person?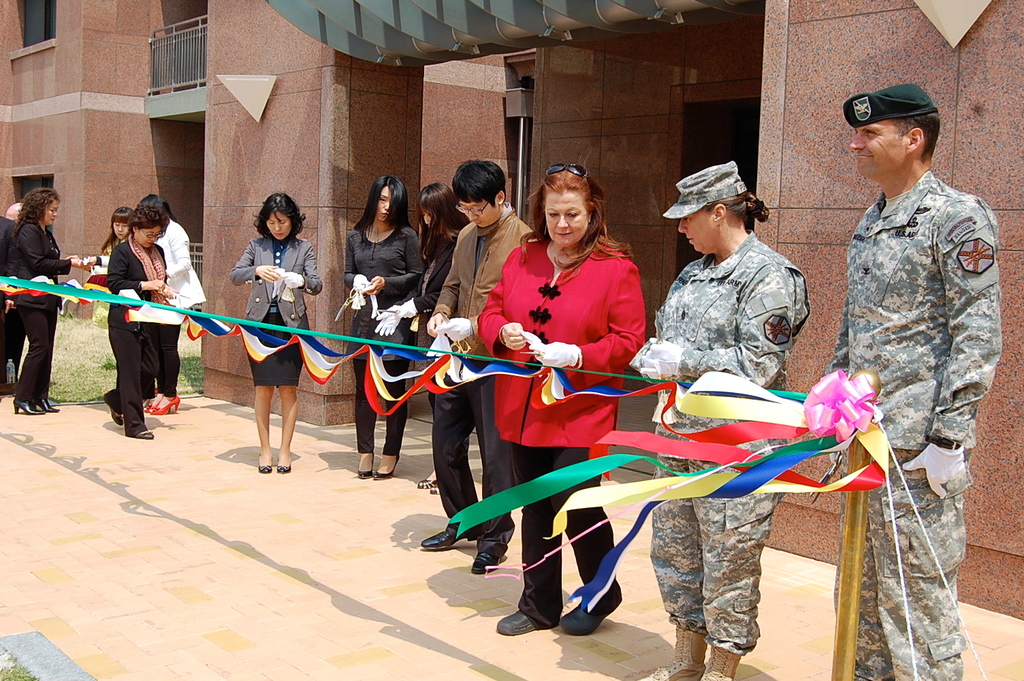
bbox(221, 217, 307, 476)
